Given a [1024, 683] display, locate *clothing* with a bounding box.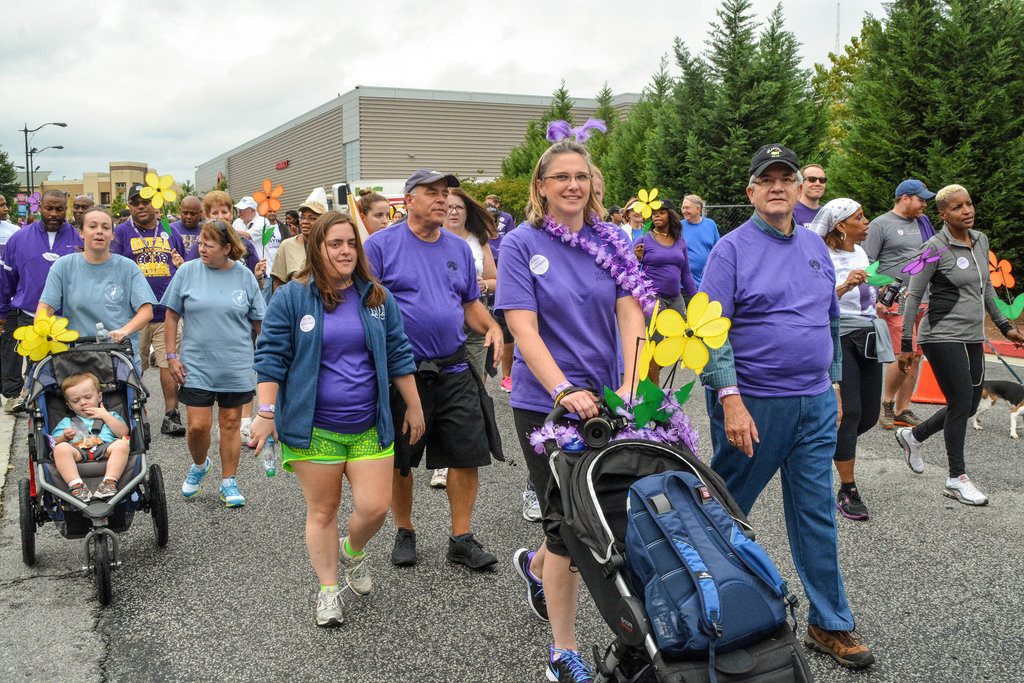
Located: bbox=[170, 226, 207, 256].
